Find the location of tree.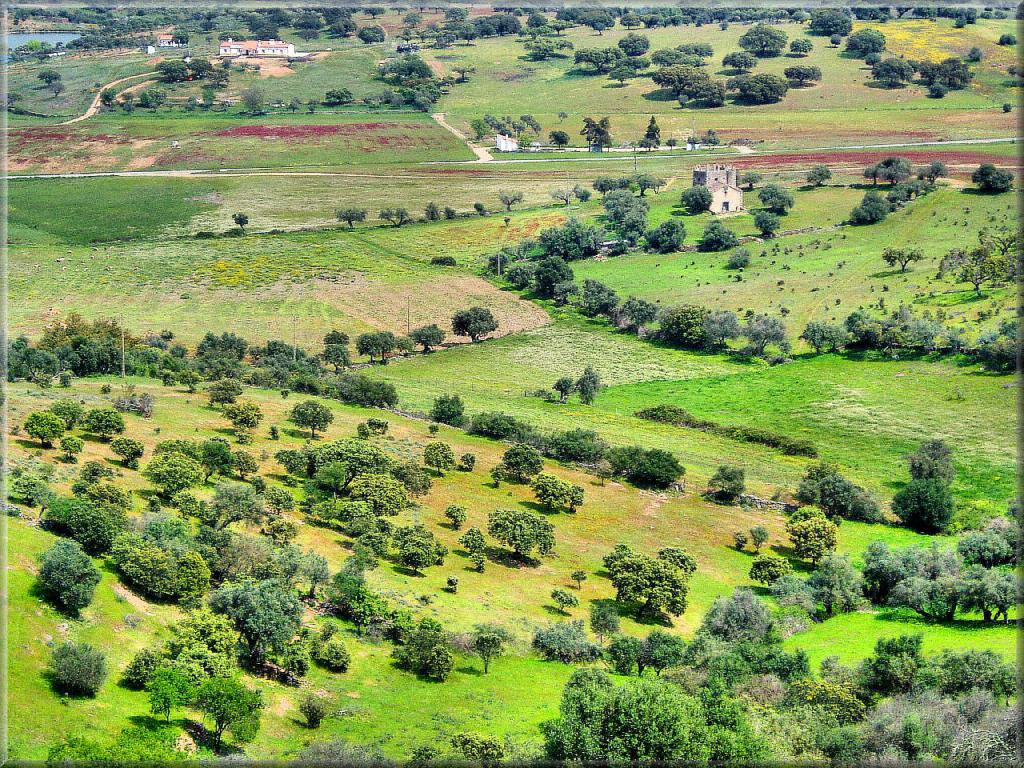
Location: Rect(673, 42, 717, 59).
